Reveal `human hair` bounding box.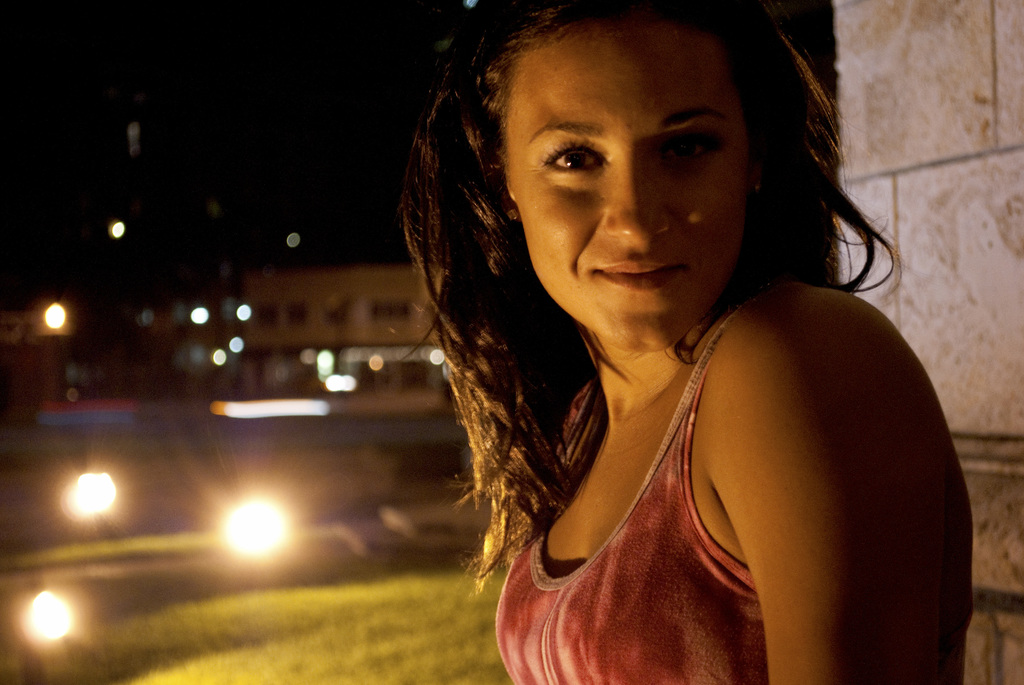
Revealed: <bbox>387, 5, 932, 553</bbox>.
